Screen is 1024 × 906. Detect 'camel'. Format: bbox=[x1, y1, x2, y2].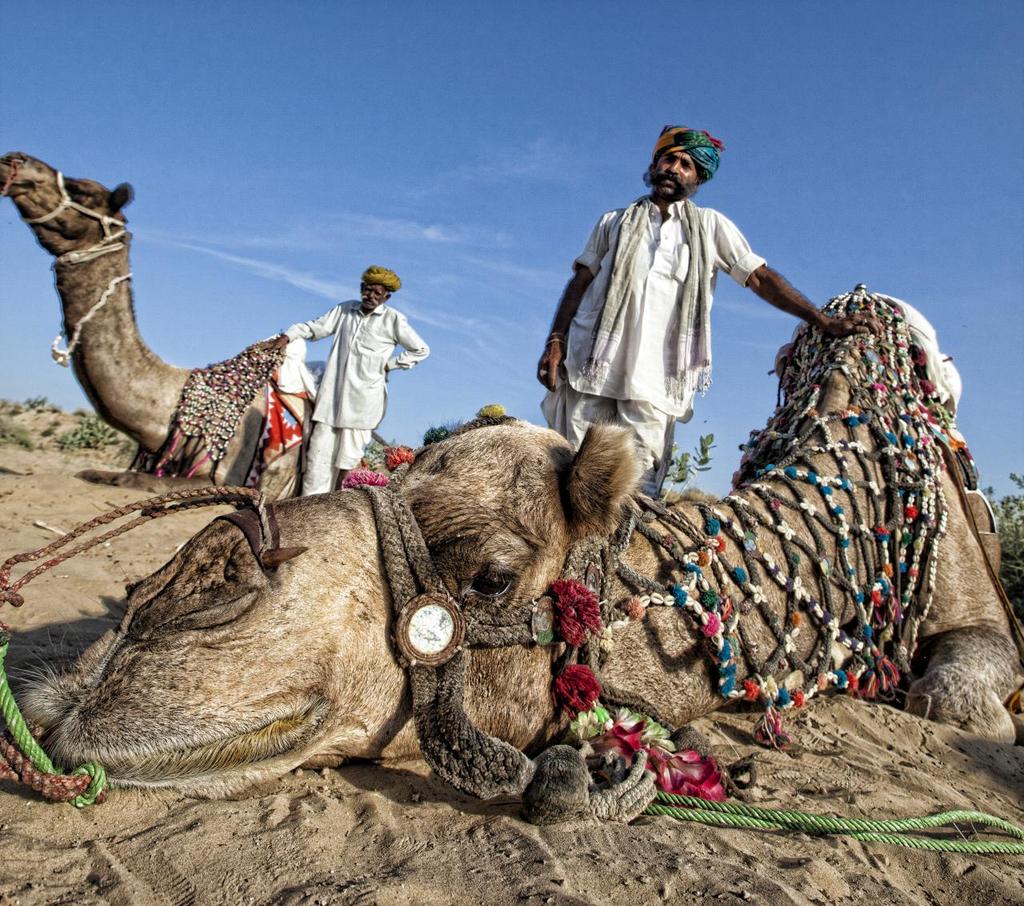
bbox=[0, 148, 322, 504].
